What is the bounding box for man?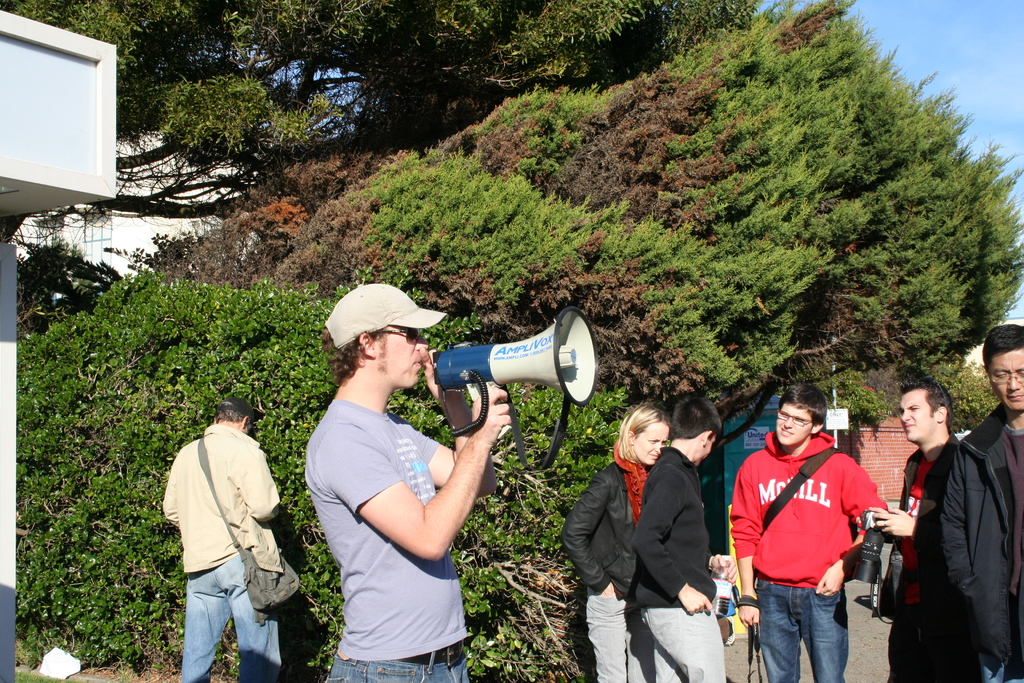
<bbox>737, 379, 905, 682</bbox>.
